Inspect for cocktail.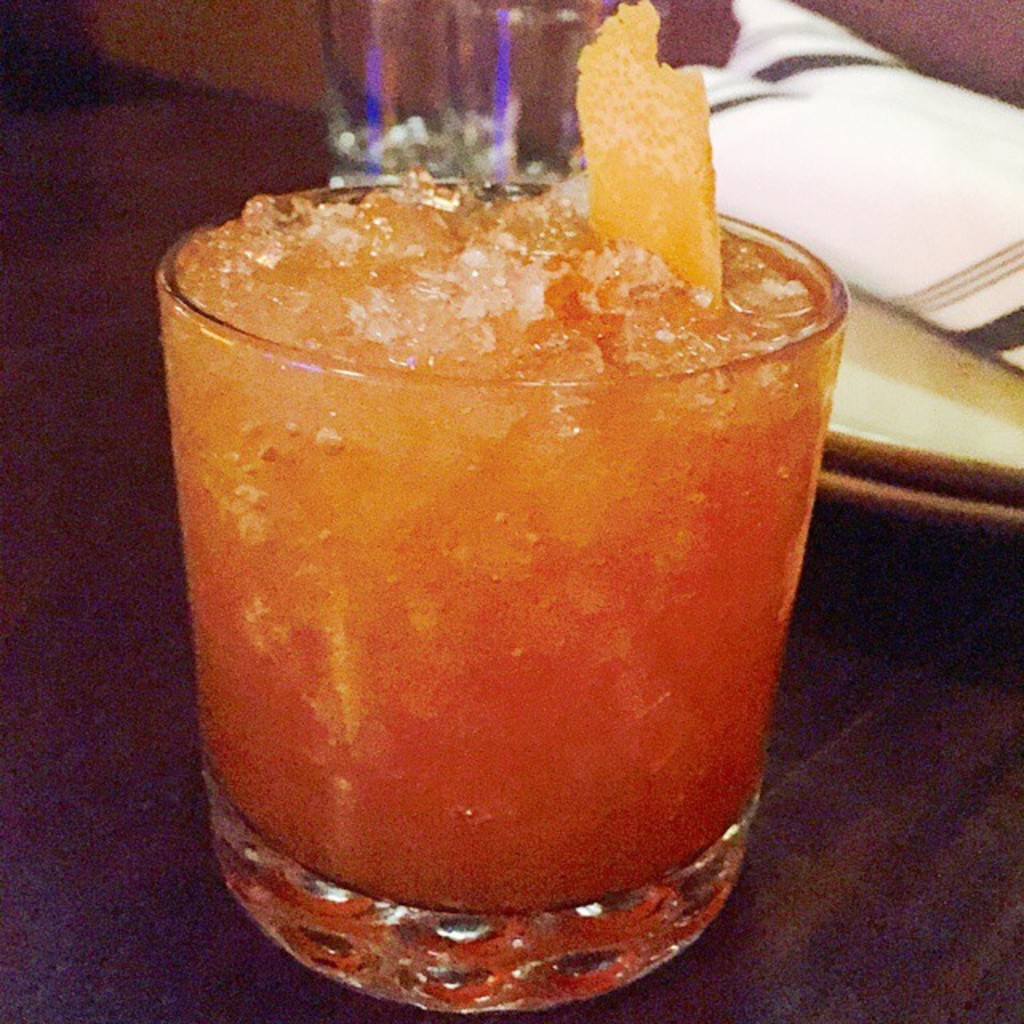
Inspection: [146,5,853,1016].
